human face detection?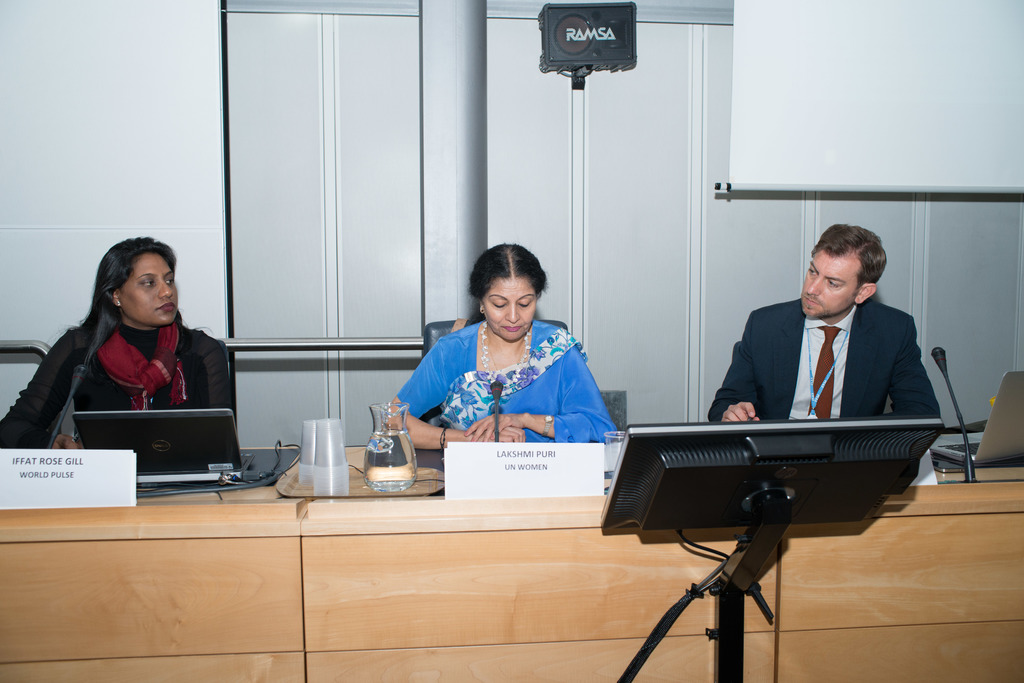
483, 275, 540, 341
